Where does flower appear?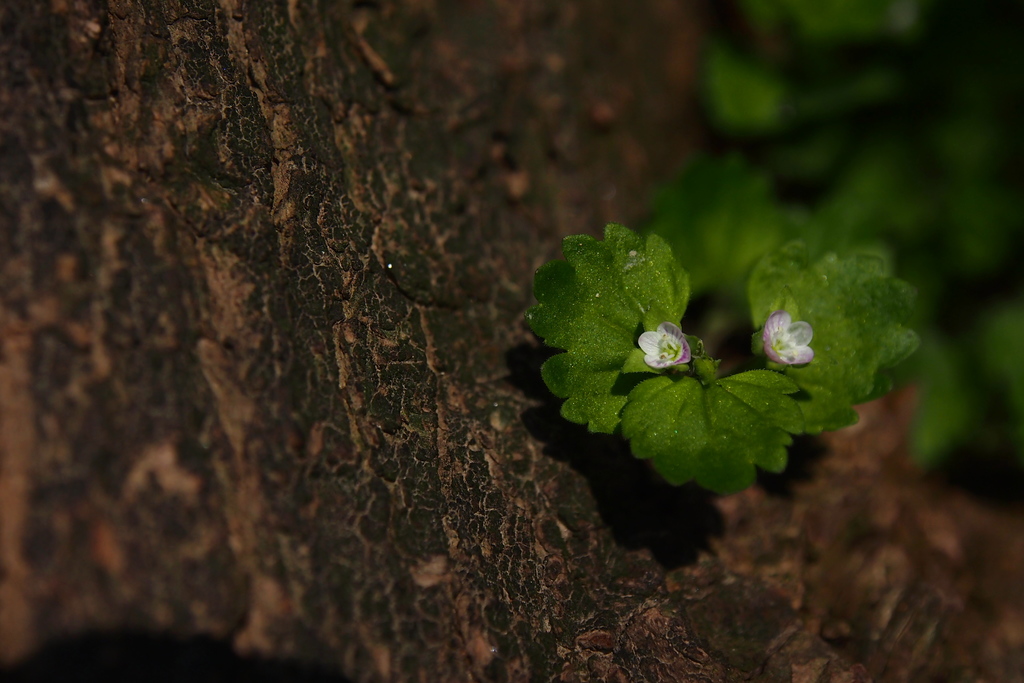
Appears at (x1=635, y1=318, x2=695, y2=368).
